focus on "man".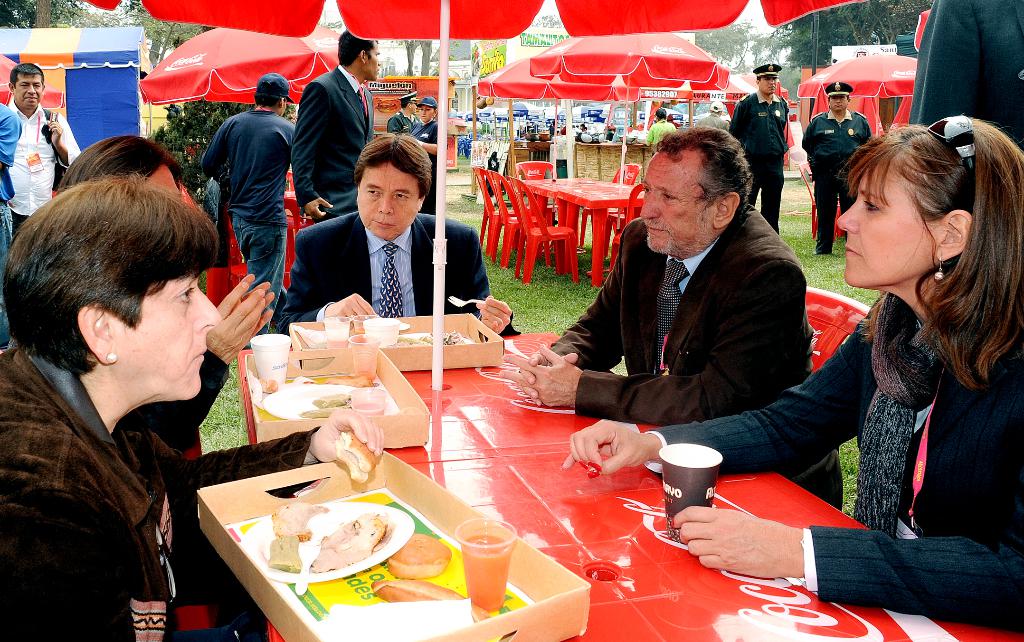
Focused at bbox(293, 26, 377, 233).
